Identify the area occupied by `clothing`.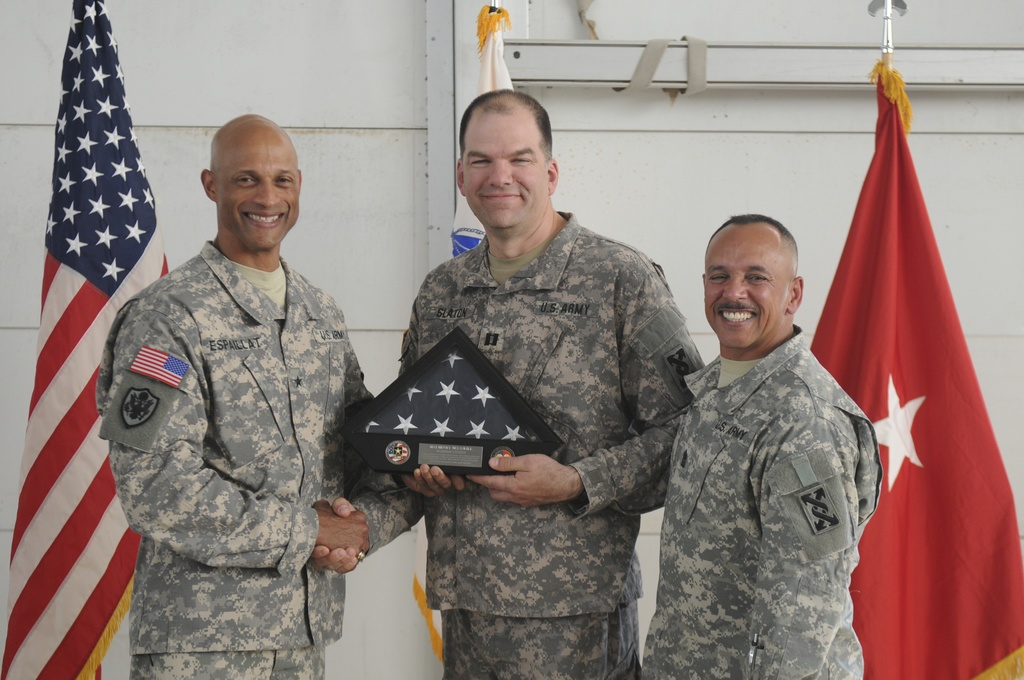
Area: detection(97, 238, 372, 679).
